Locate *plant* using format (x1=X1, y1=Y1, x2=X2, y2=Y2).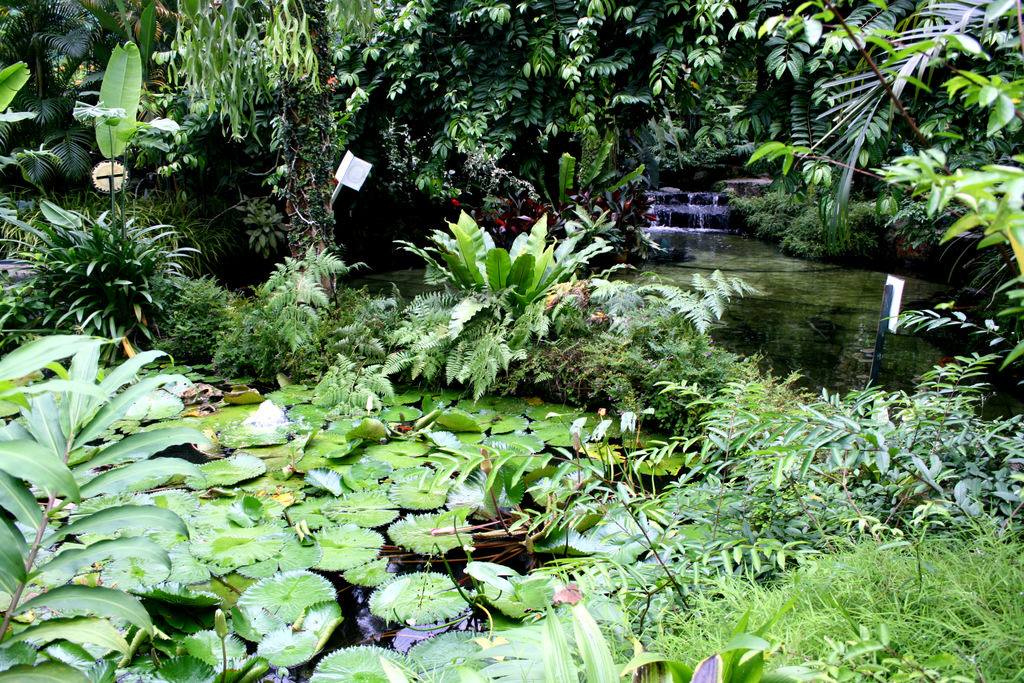
(x1=538, y1=596, x2=787, y2=682).
